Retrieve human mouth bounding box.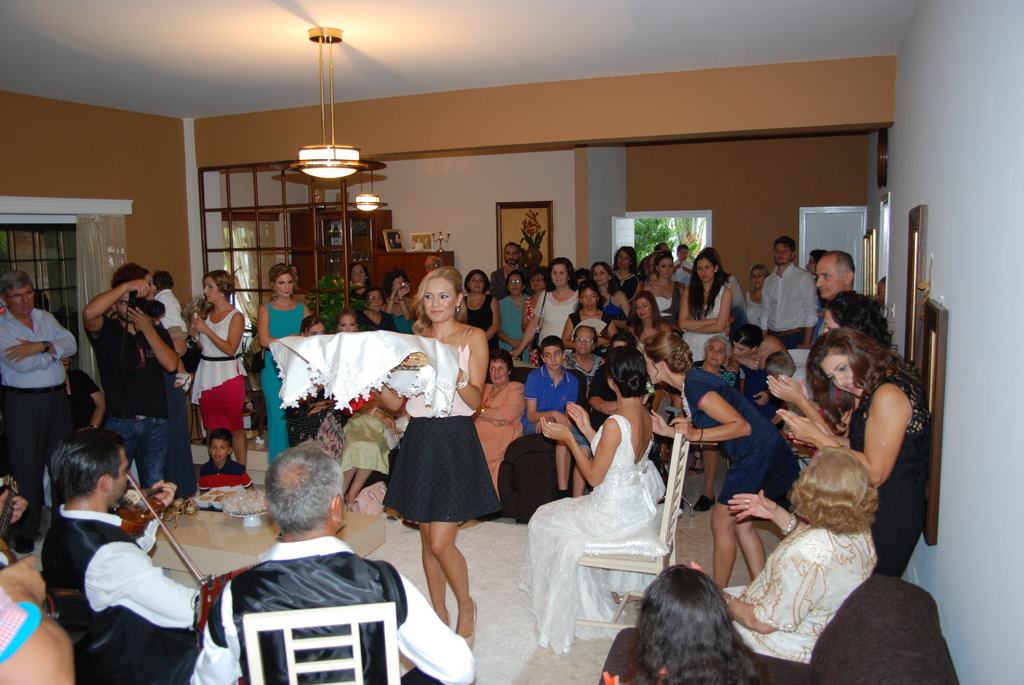
Bounding box: <box>551,363,557,366</box>.
